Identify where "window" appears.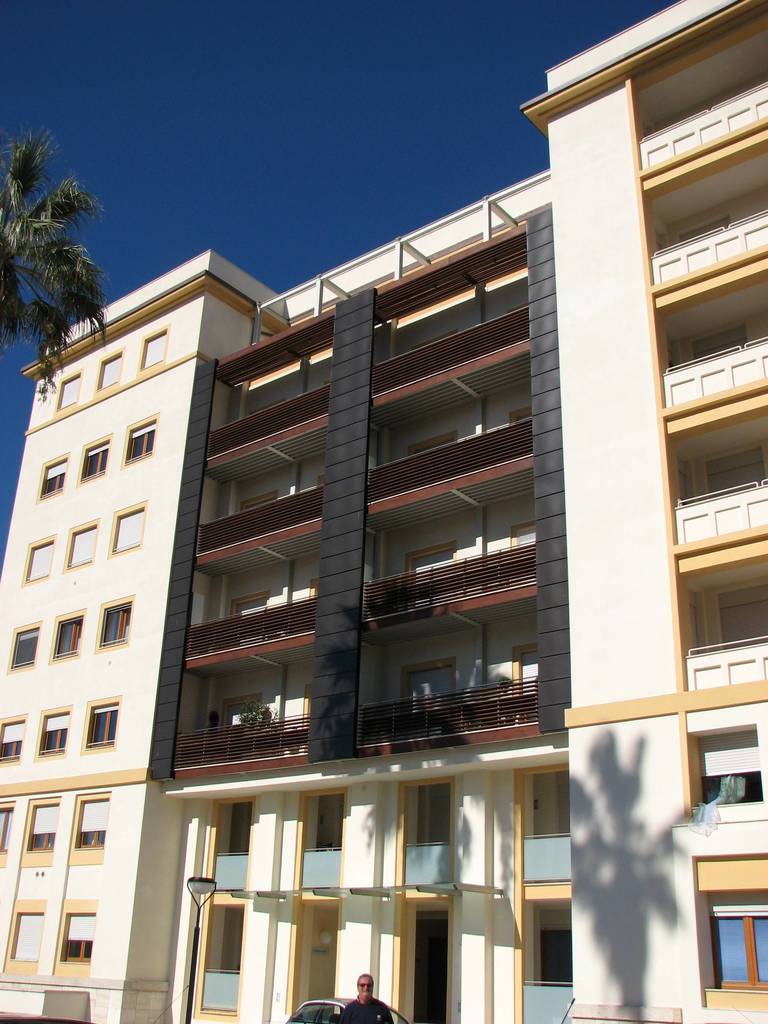
Appears at 8 627 43 669.
